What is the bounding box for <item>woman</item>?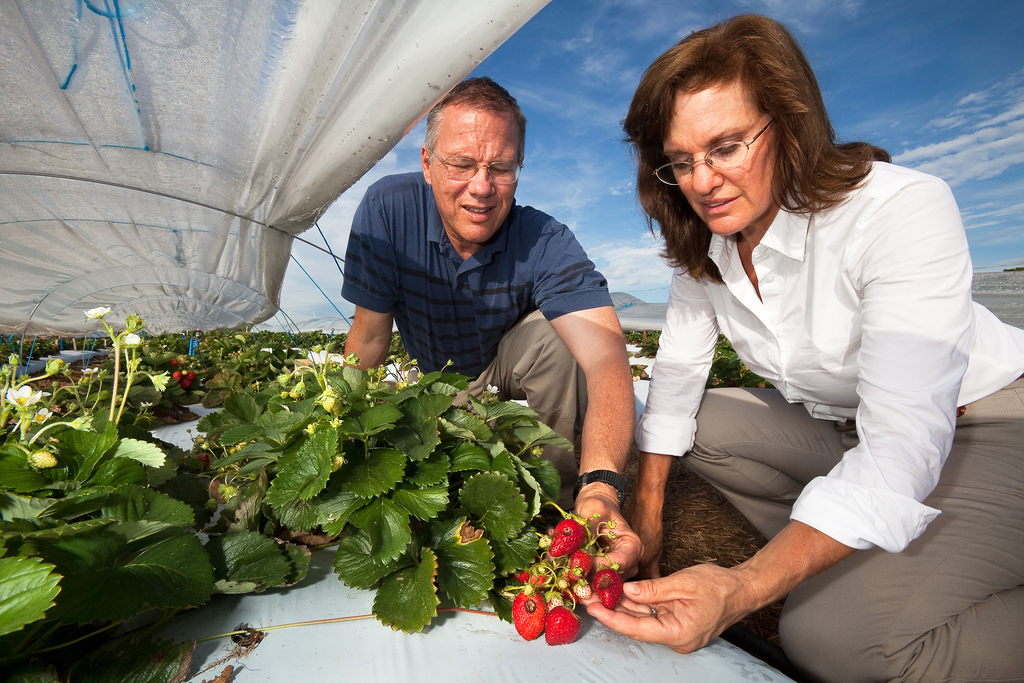
583:27:998:667.
